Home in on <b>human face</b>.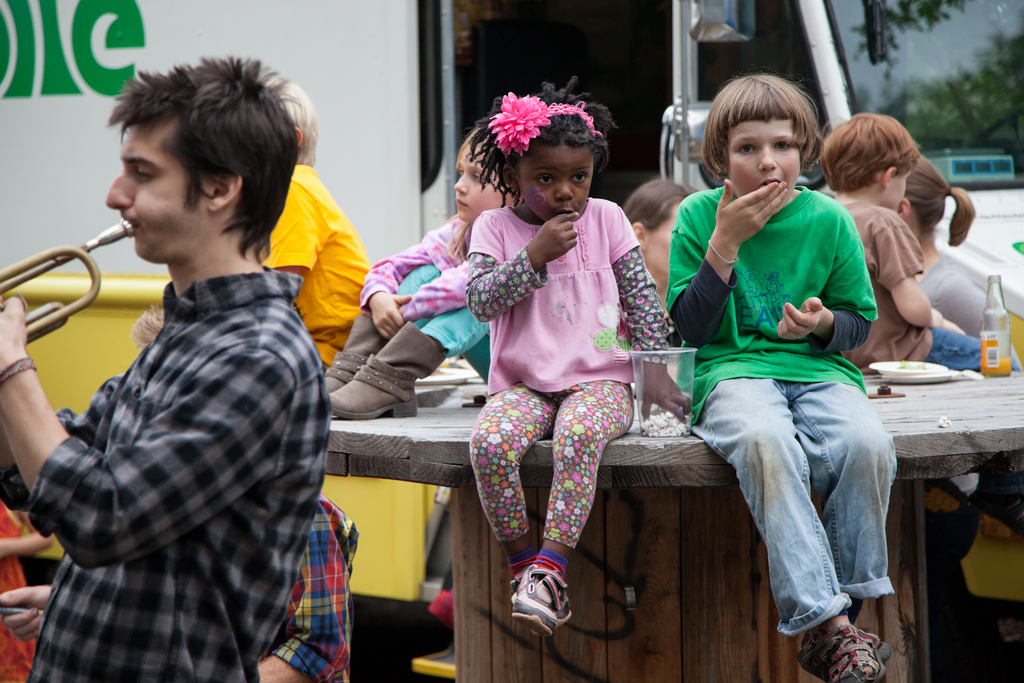
Homed in at <region>518, 144, 595, 220</region>.
